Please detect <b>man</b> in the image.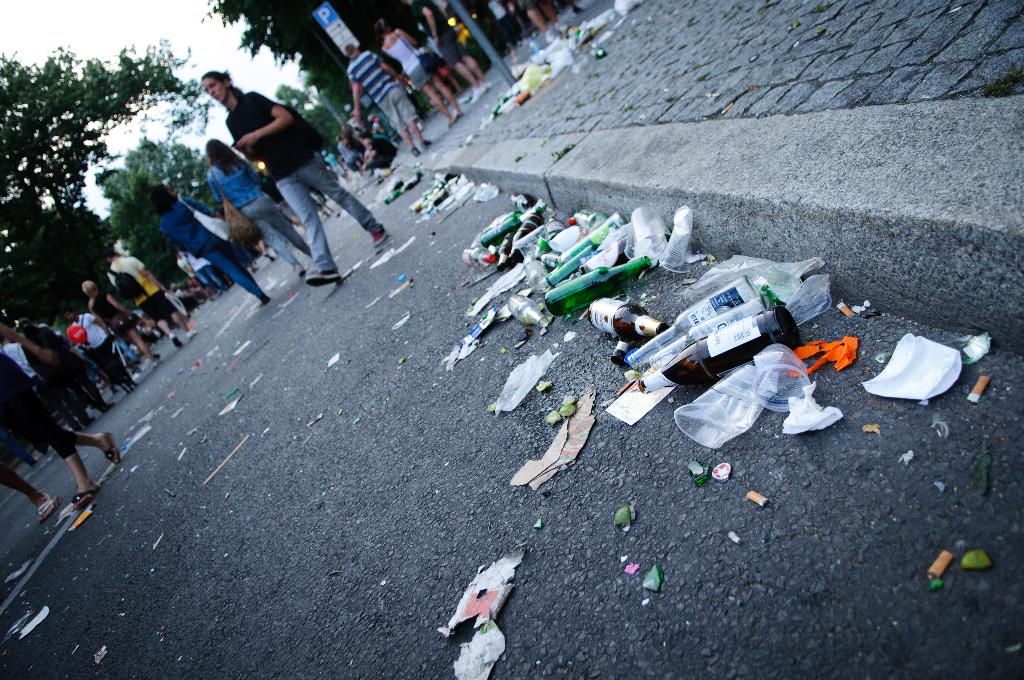
bbox=(196, 69, 388, 300).
